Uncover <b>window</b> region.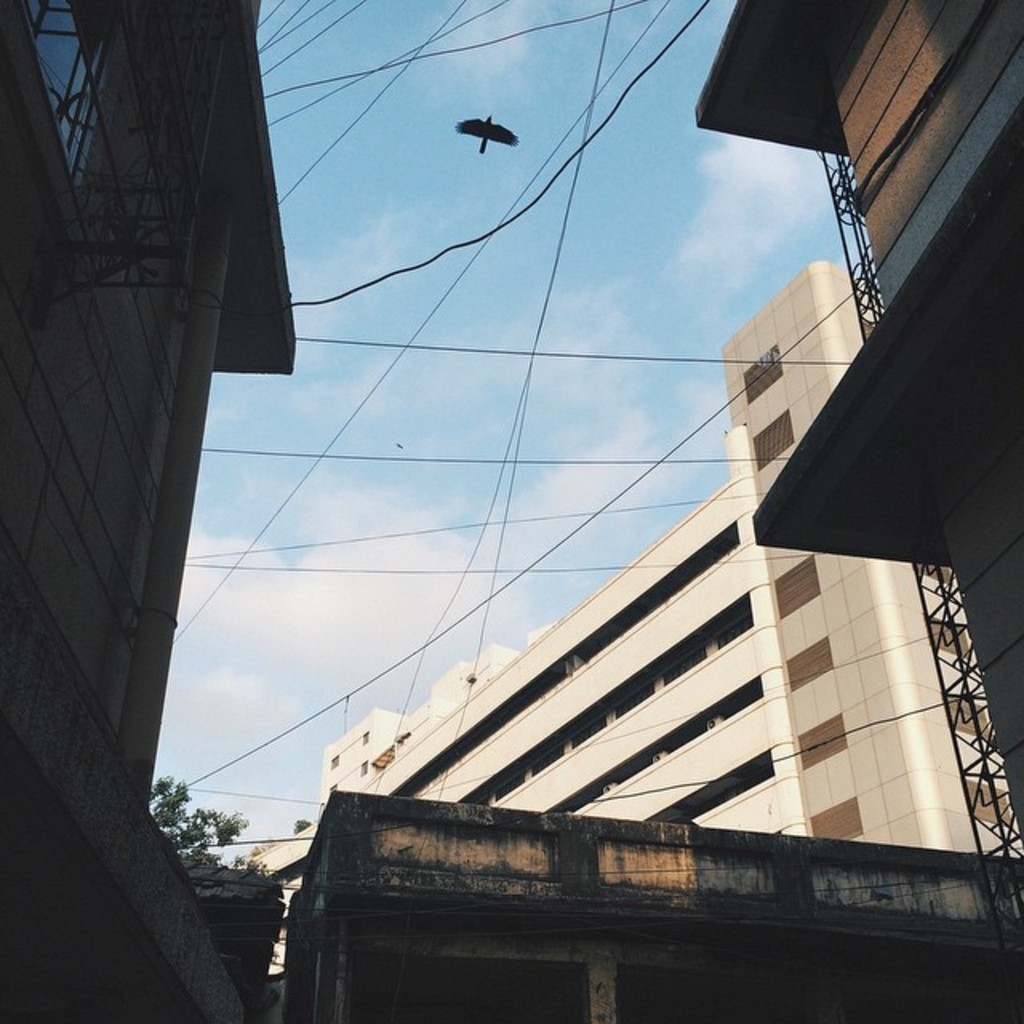
Uncovered: 749,418,805,461.
